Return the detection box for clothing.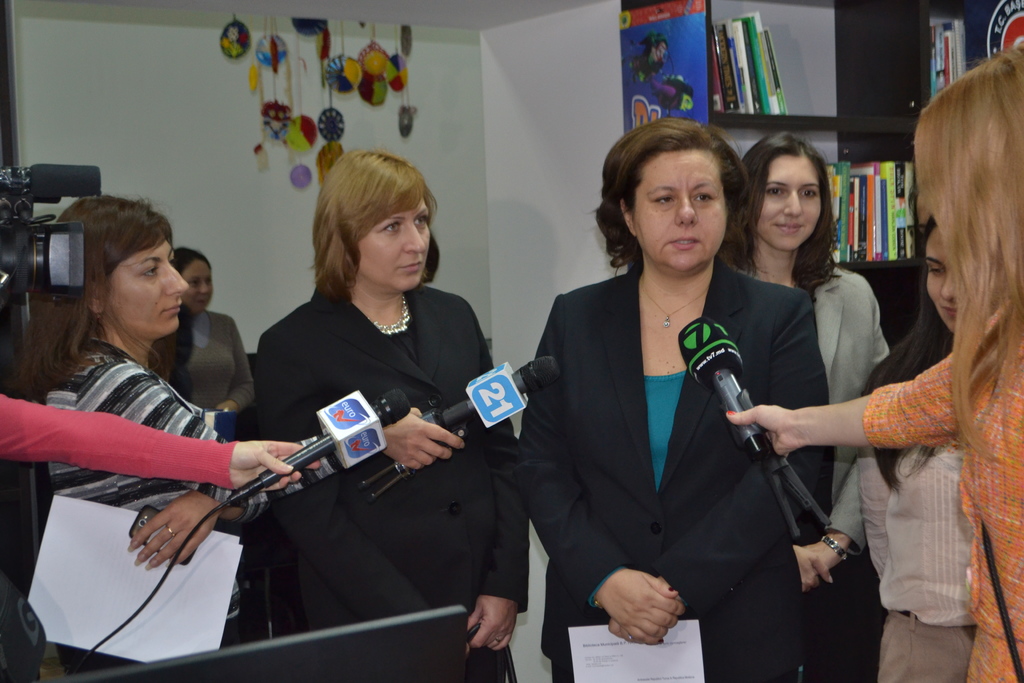
186/308/254/415.
